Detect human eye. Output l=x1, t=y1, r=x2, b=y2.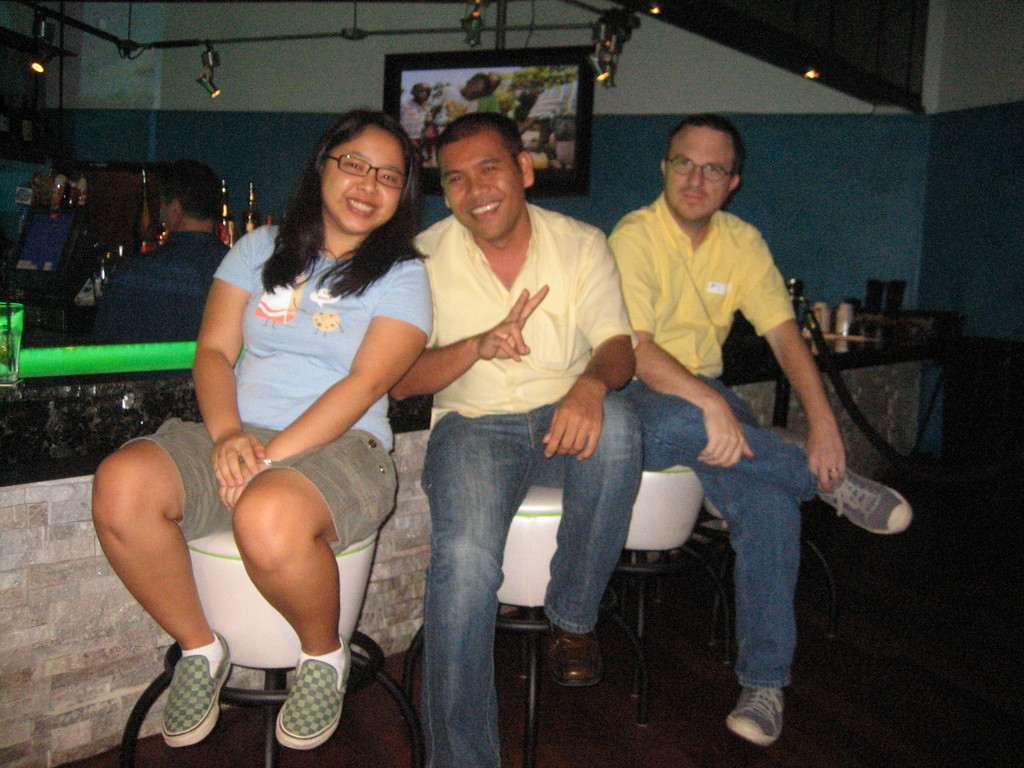
l=476, t=158, r=502, b=181.
